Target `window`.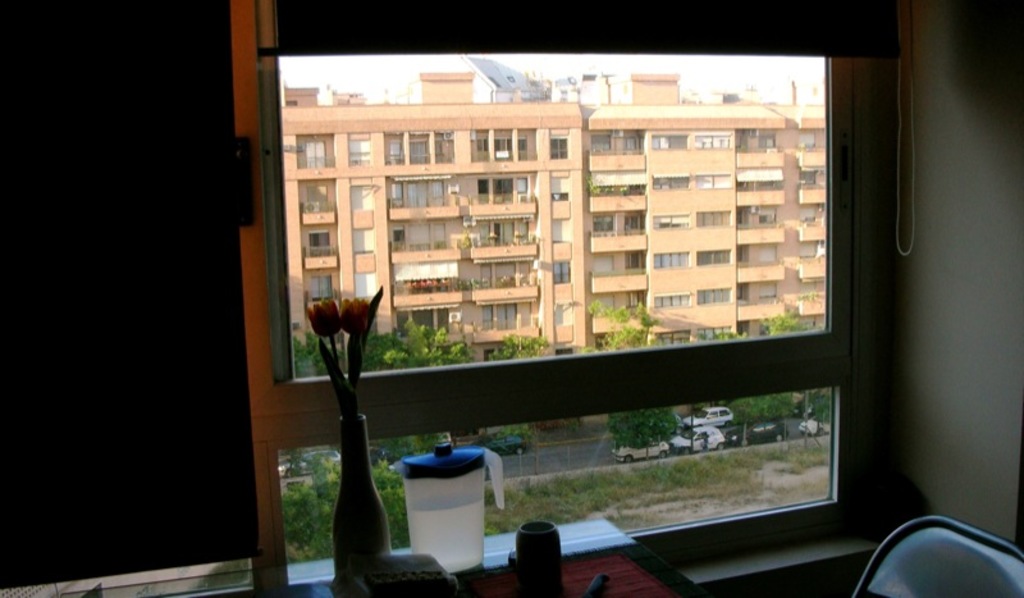
Target region: (238,0,899,533).
